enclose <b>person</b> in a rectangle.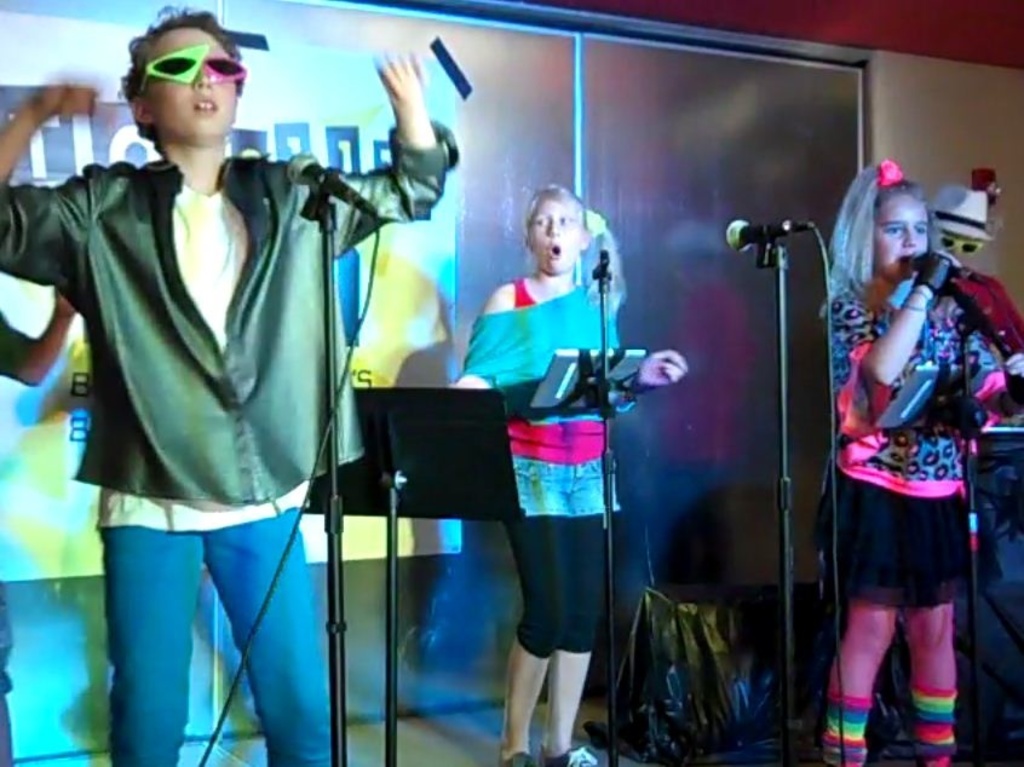
813:156:1023:766.
